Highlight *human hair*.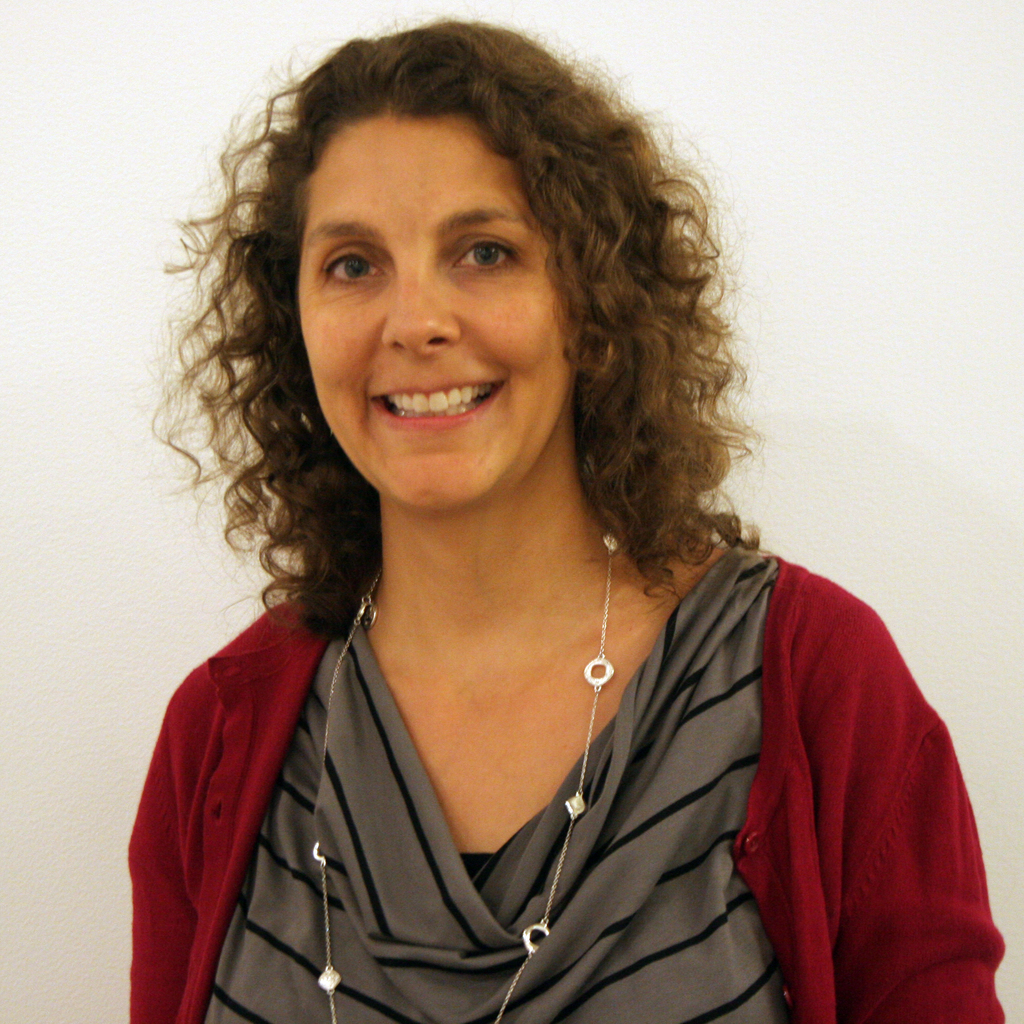
Highlighted region: x1=184 y1=0 x2=740 y2=623.
